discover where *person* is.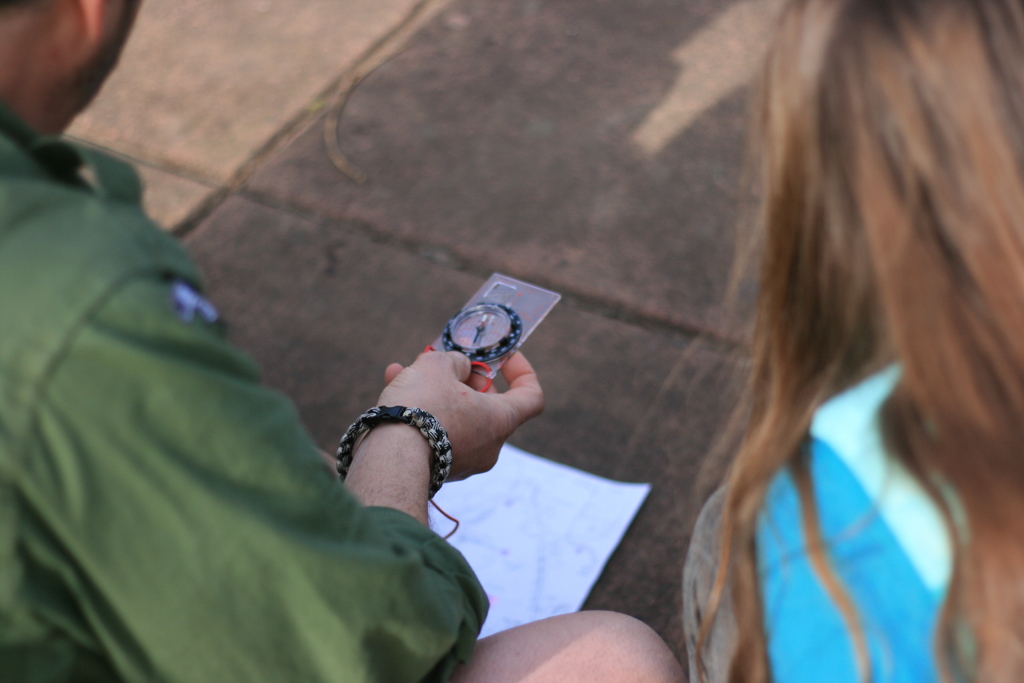
Discovered at {"x1": 669, "y1": 0, "x2": 1023, "y2": 682}.
